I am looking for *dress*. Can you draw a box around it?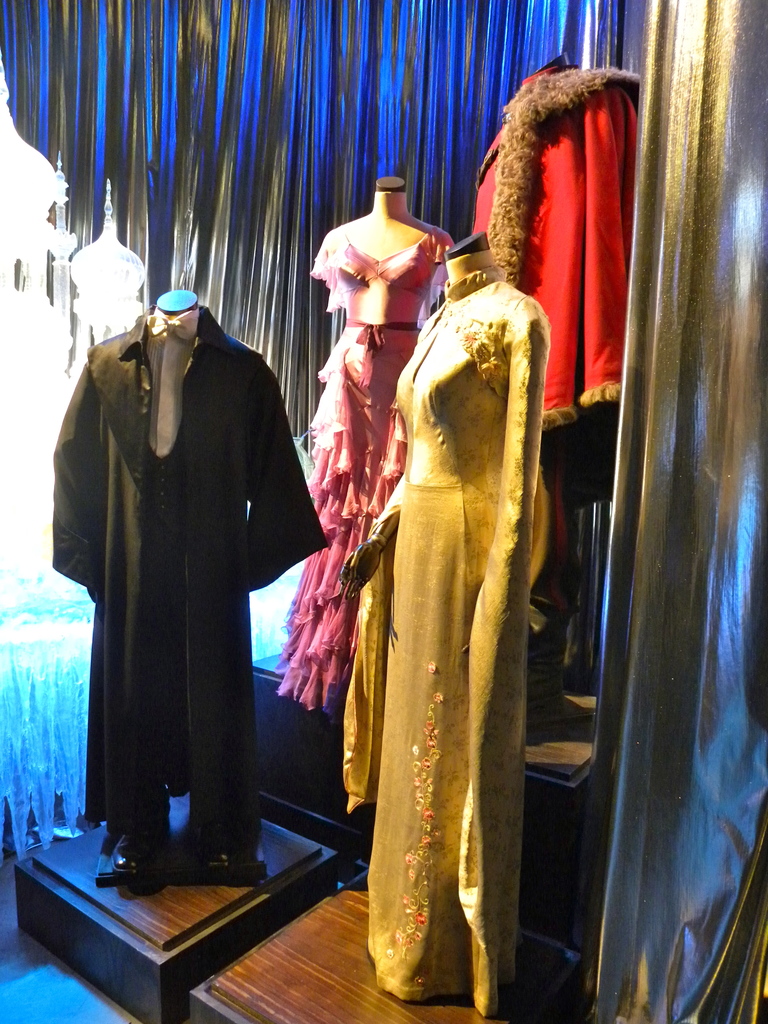
Sure, the bounding box is select_region(269, 223, 455, 712).
